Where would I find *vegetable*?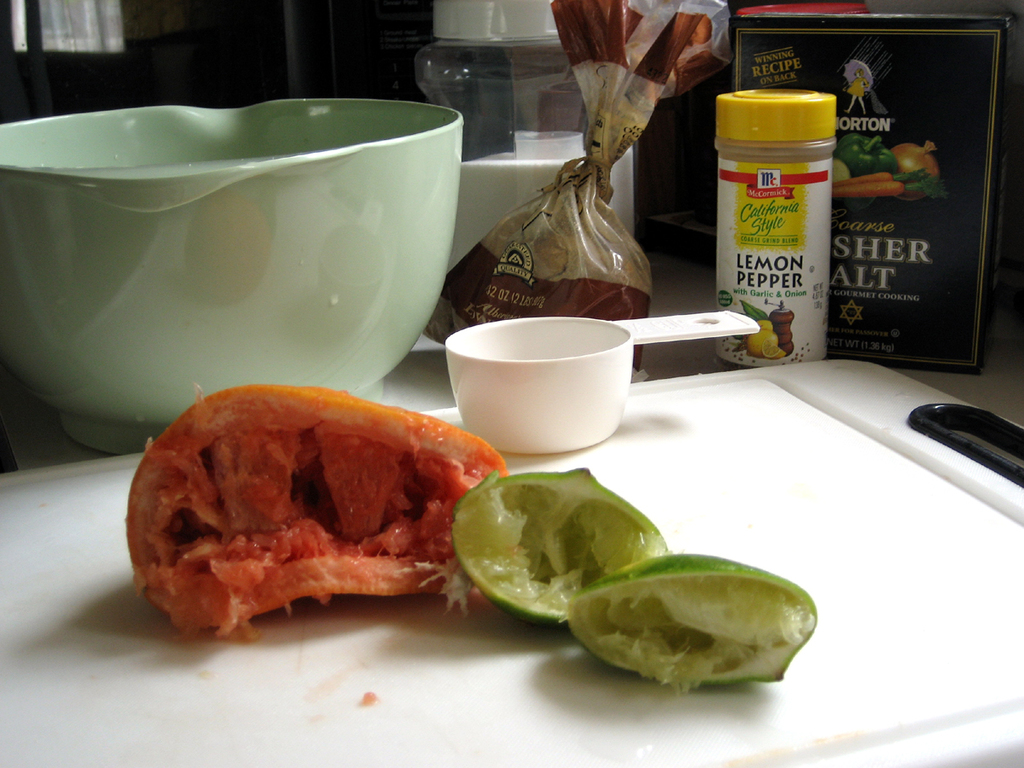
At rect(125, 379, 513, 642).
